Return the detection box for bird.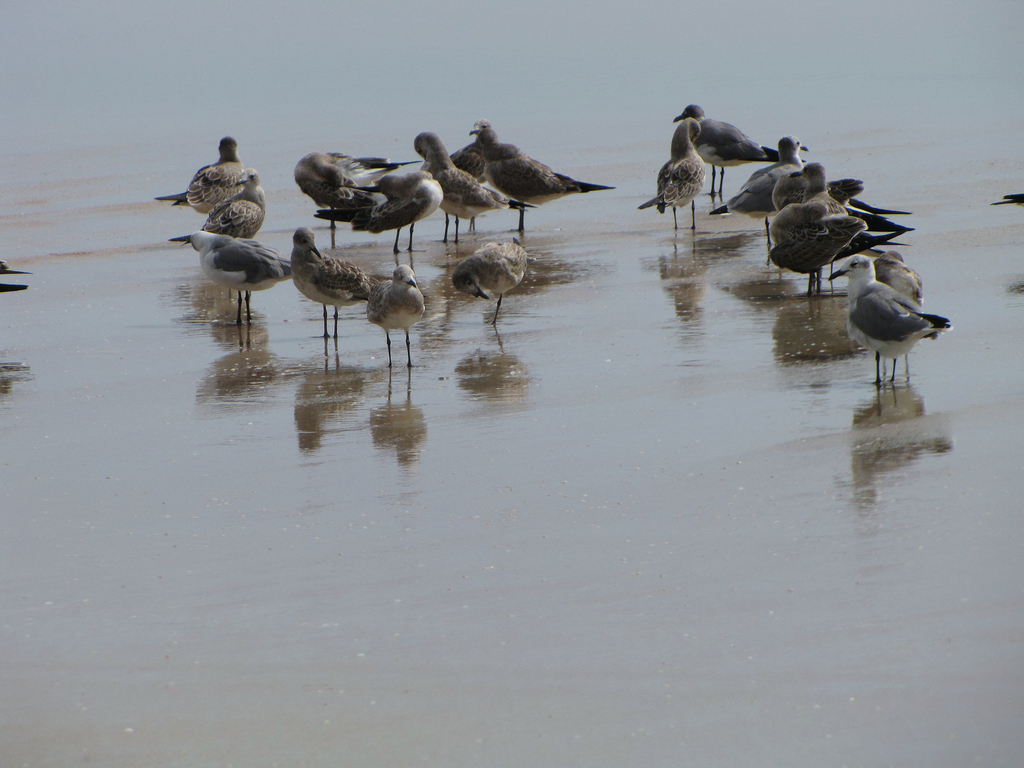
bbox=(871, 252, 925, 381).
